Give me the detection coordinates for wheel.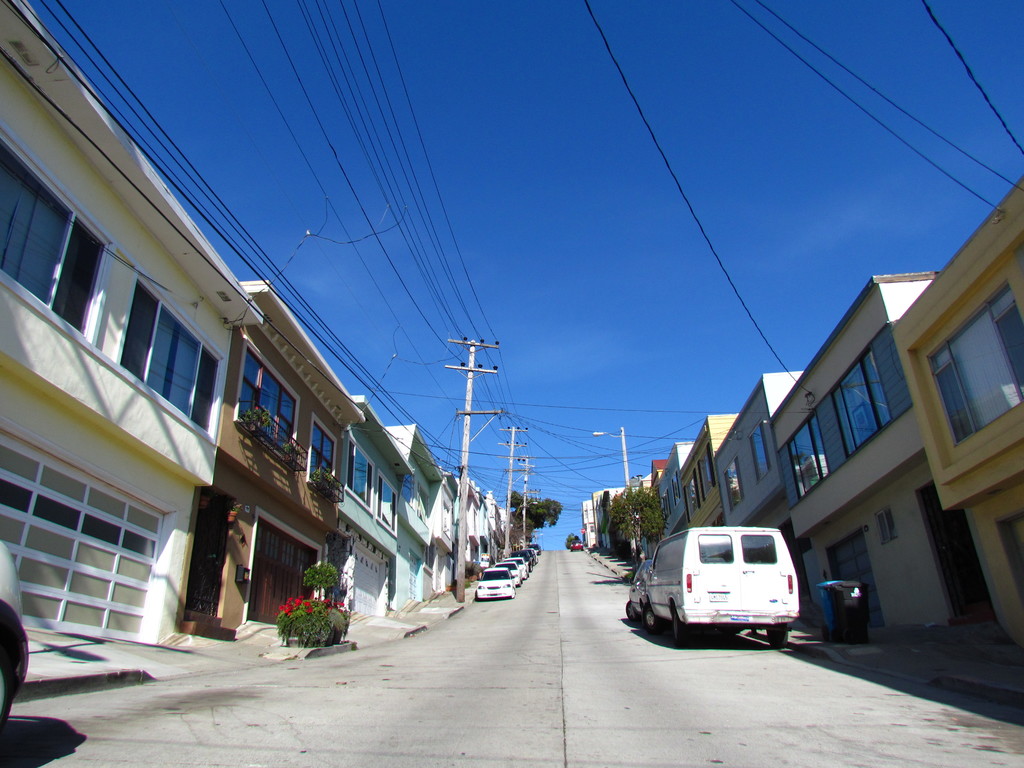
<region>625, 598, 637, 627</region>.
